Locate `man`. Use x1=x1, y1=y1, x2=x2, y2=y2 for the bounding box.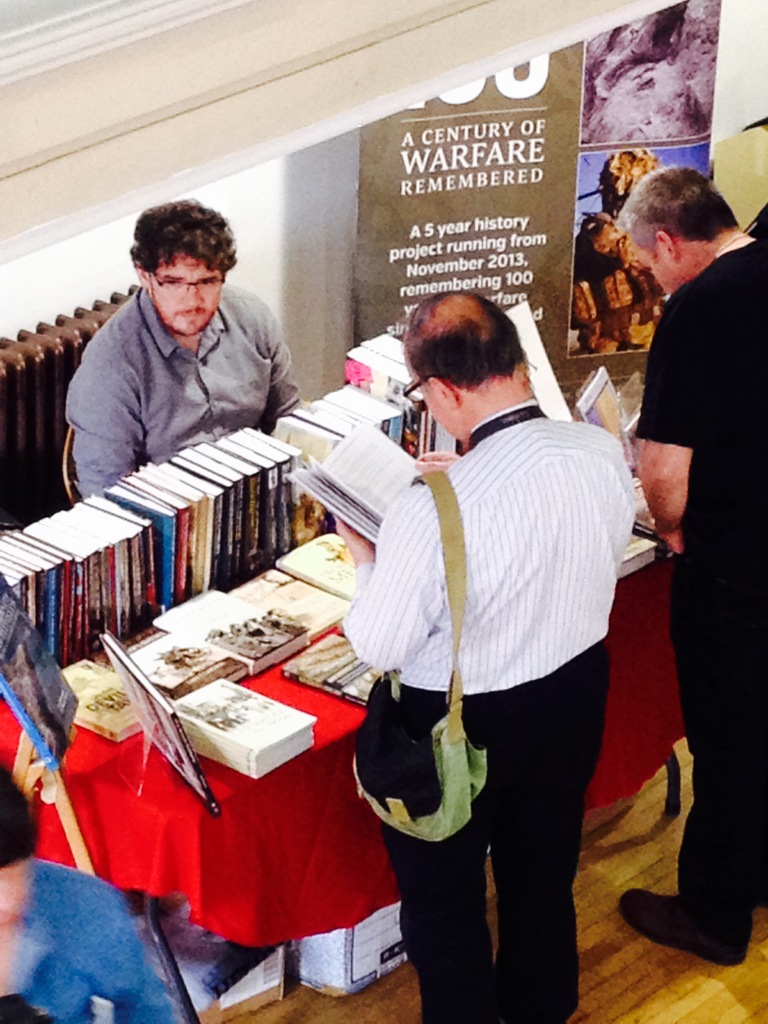
x1=618, y1=169, x2=767, y2=966.
